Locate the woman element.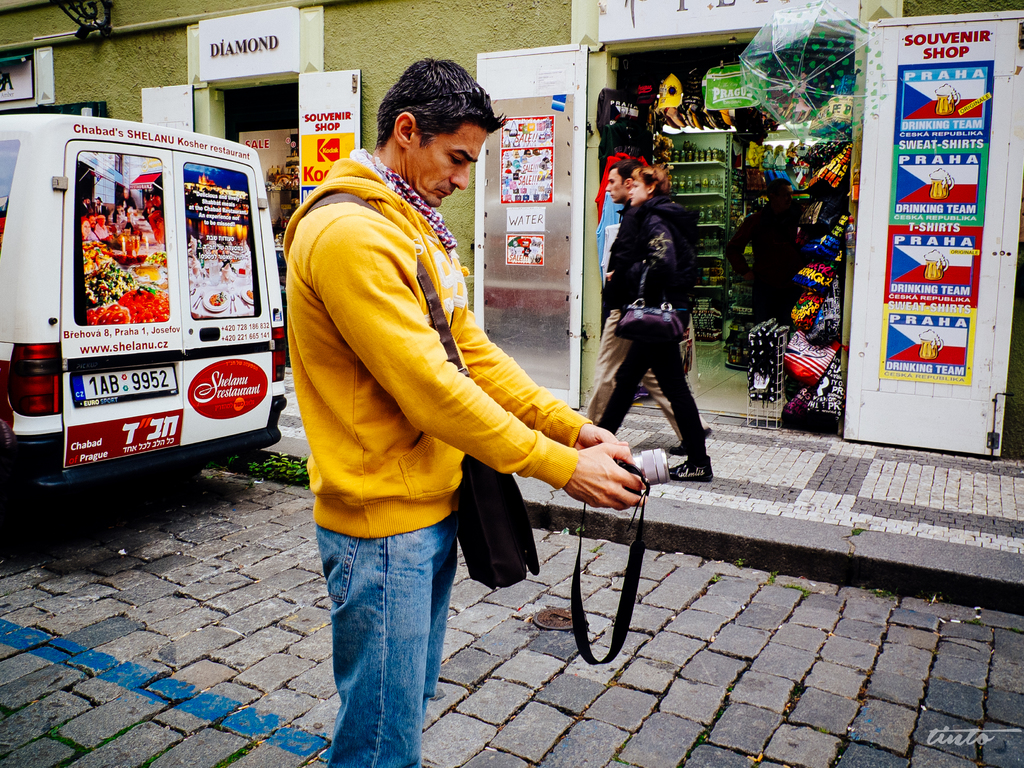
Element bbox: pyautogui.locateOnScreen(564, 170, 724, 491).
